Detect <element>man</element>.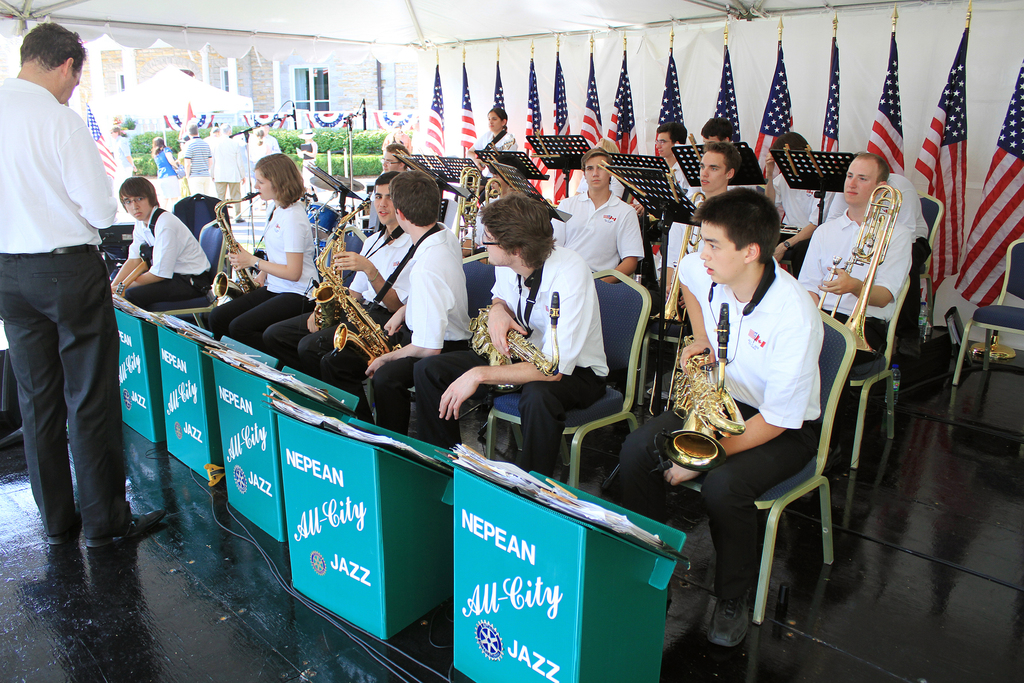
Detected at 646,117,696,247.
